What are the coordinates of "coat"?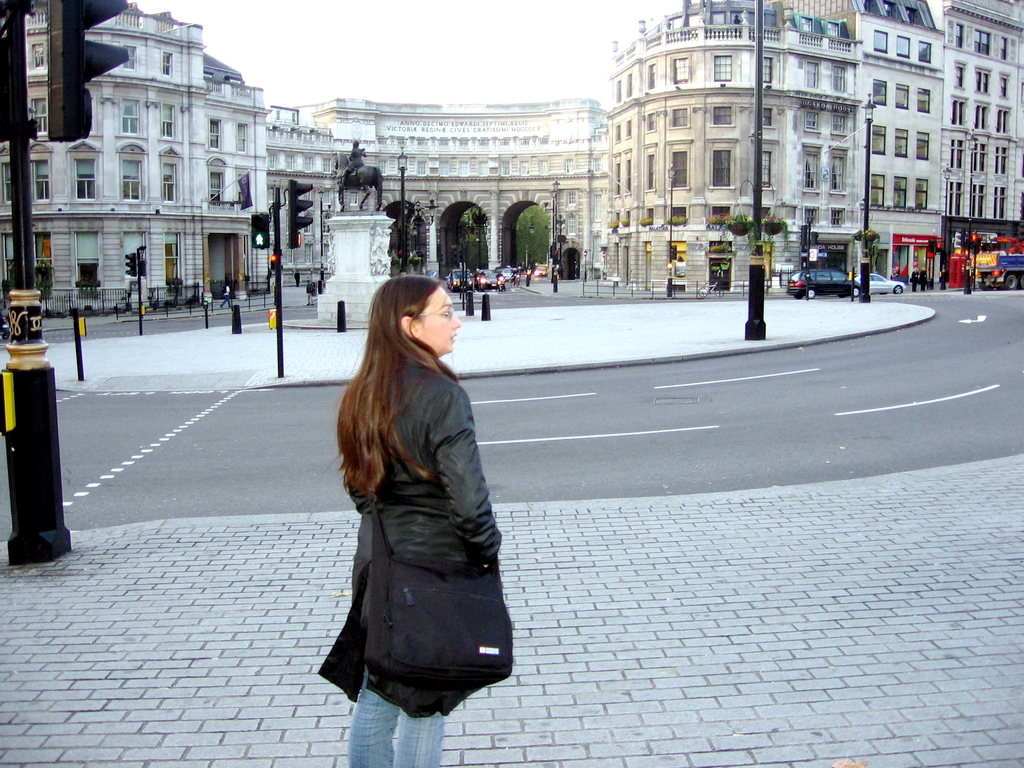
{"x1": 317, "y1": 330, "x2": 518, "y2": 712}.
